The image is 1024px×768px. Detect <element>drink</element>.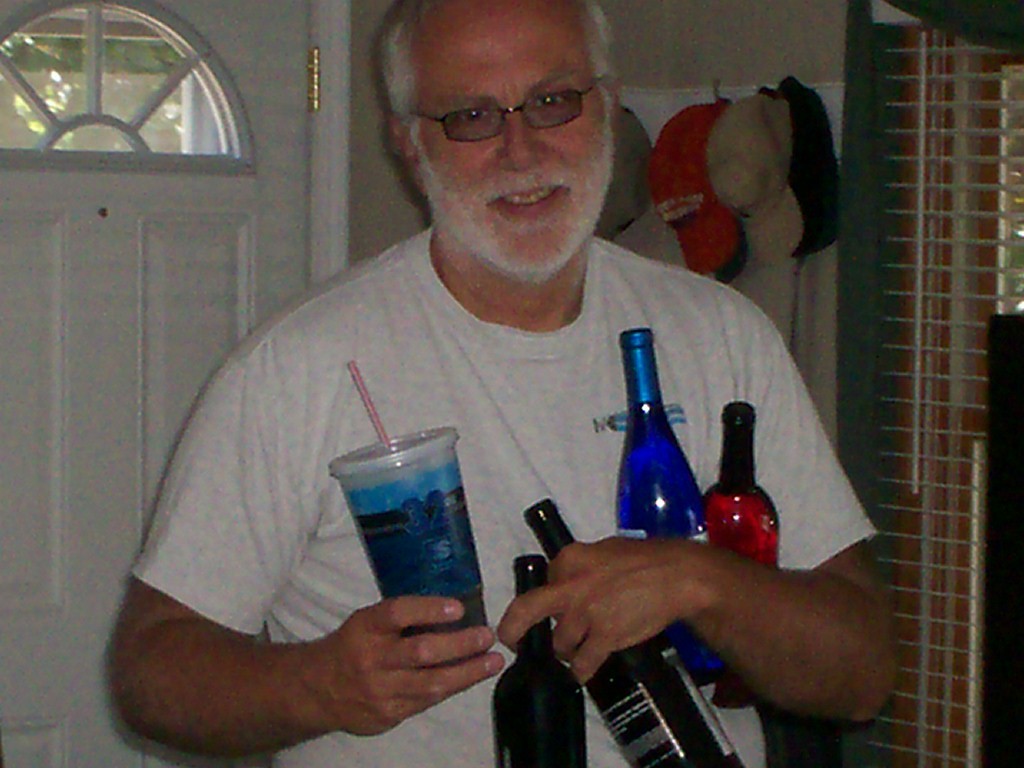
Detection: box(498, 553, 583, 767).
